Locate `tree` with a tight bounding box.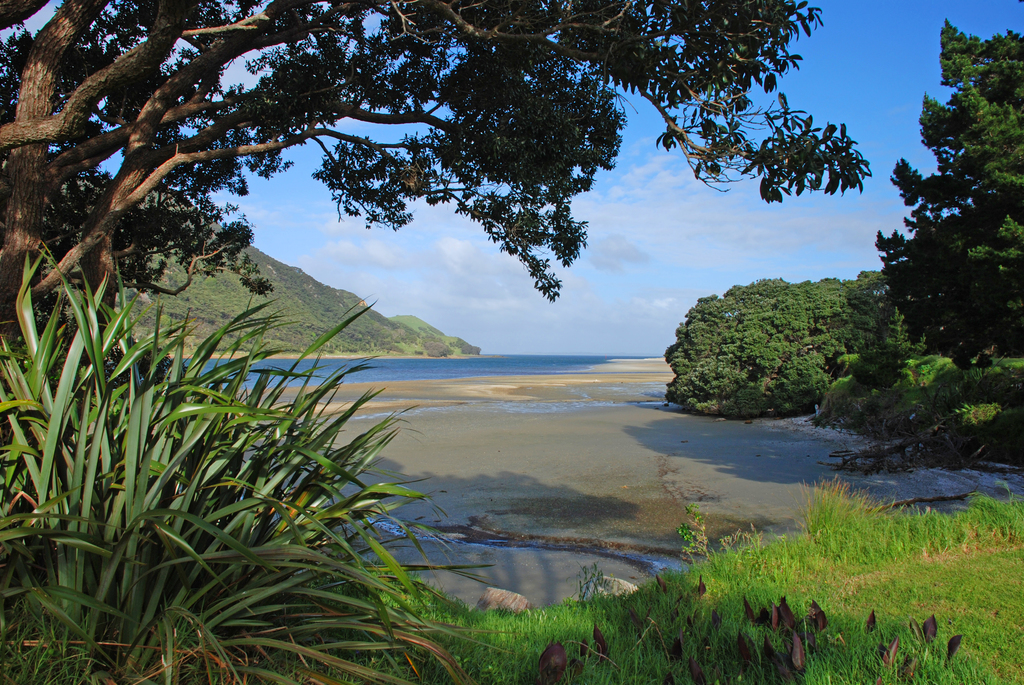
l=1, t=2, r=872, b=347.
